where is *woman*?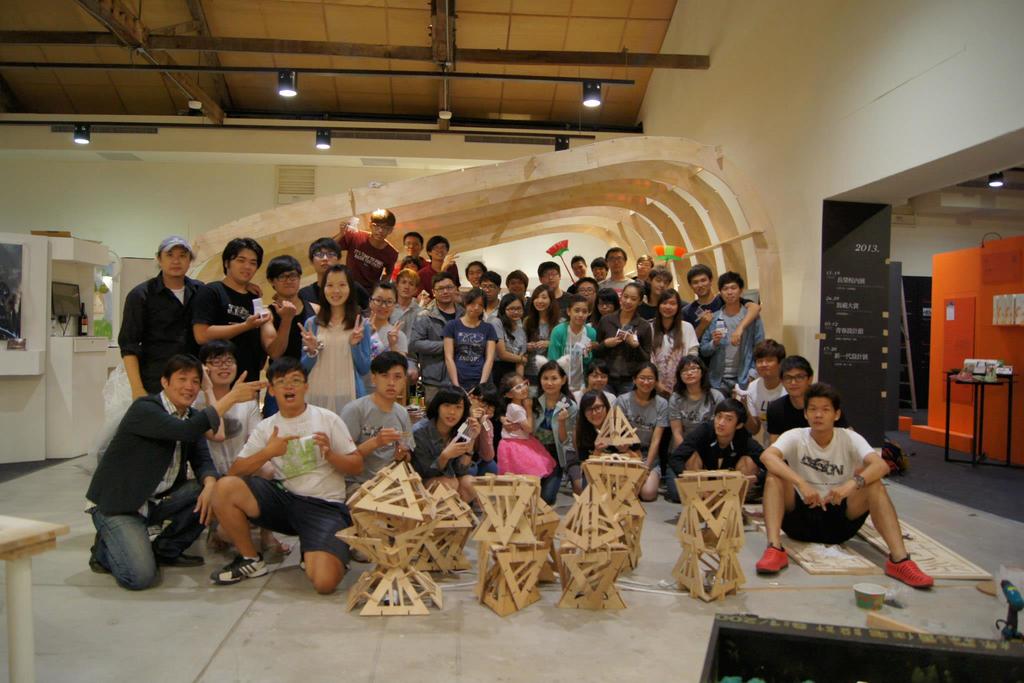
[x1=595, y1=282, x2=653, y2=395].
